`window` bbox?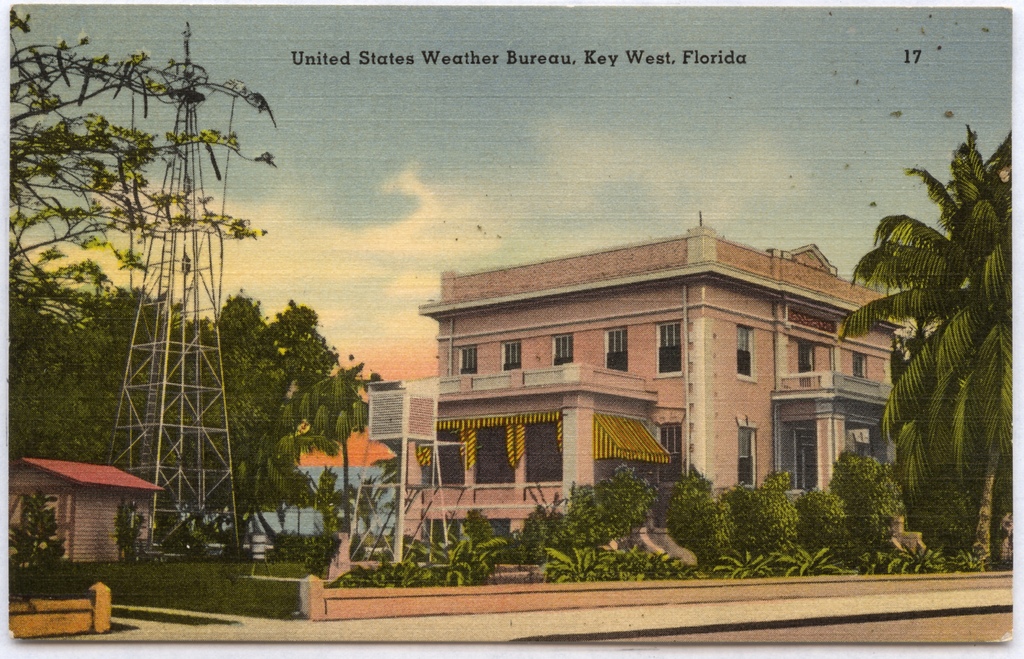
459/349/477/376
